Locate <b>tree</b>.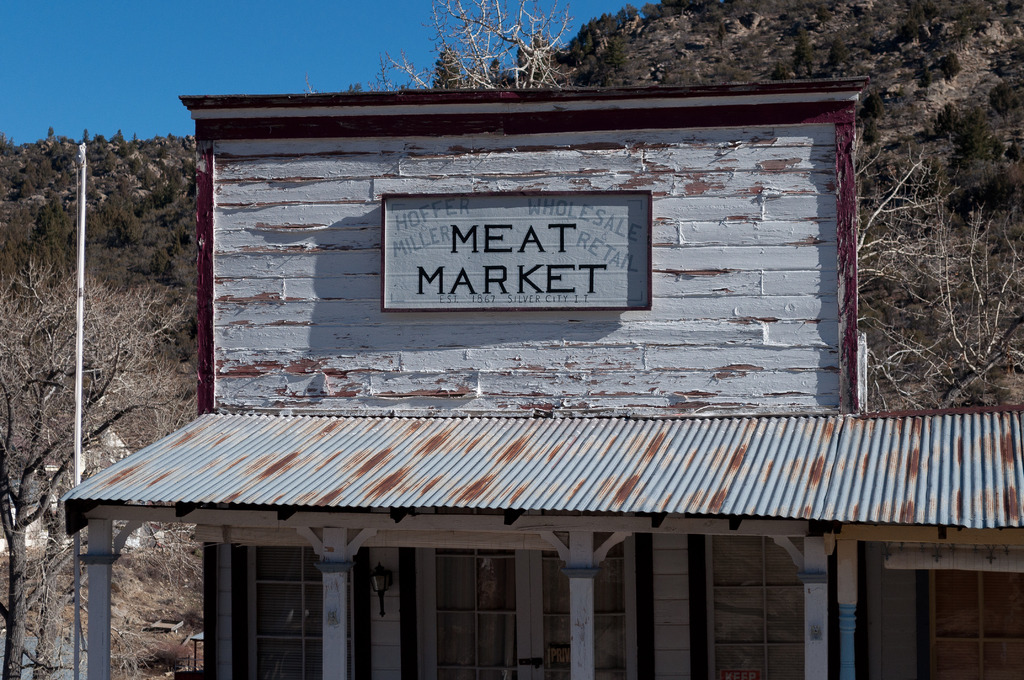
Bounding box: left=0, top=252, right=191, bottom=679.
